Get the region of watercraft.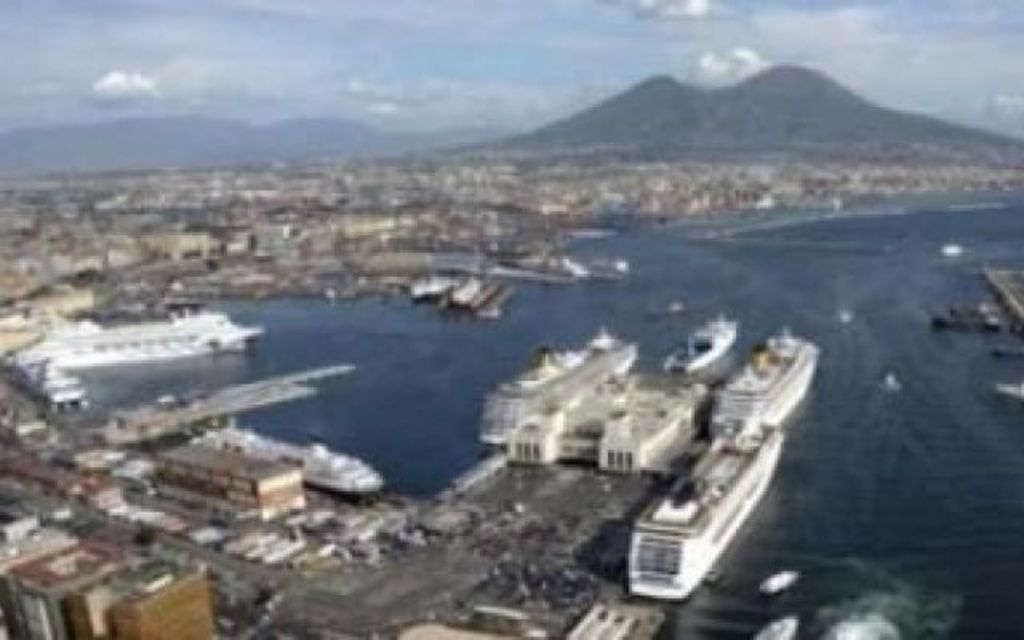
bbox=[662, 318, 739, 376].
